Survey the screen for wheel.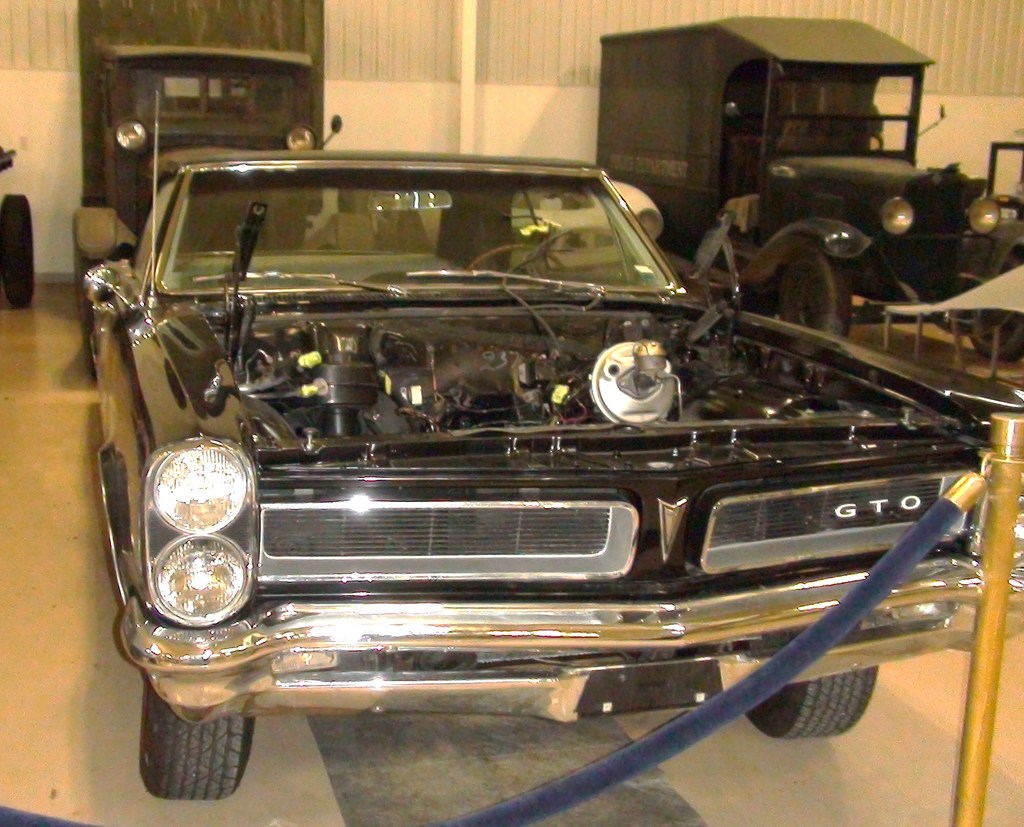
Survey found: [2,192,37,300].
